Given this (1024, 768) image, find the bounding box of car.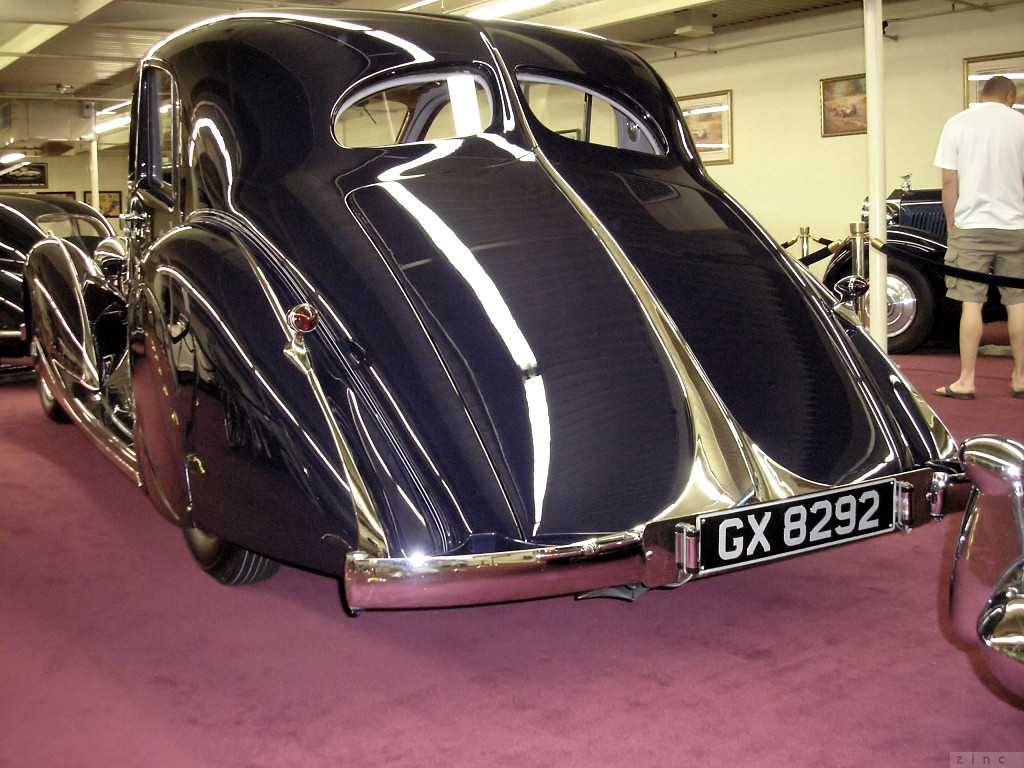
pyautogui.locateOnScreen(0, 177, 116, 352).
